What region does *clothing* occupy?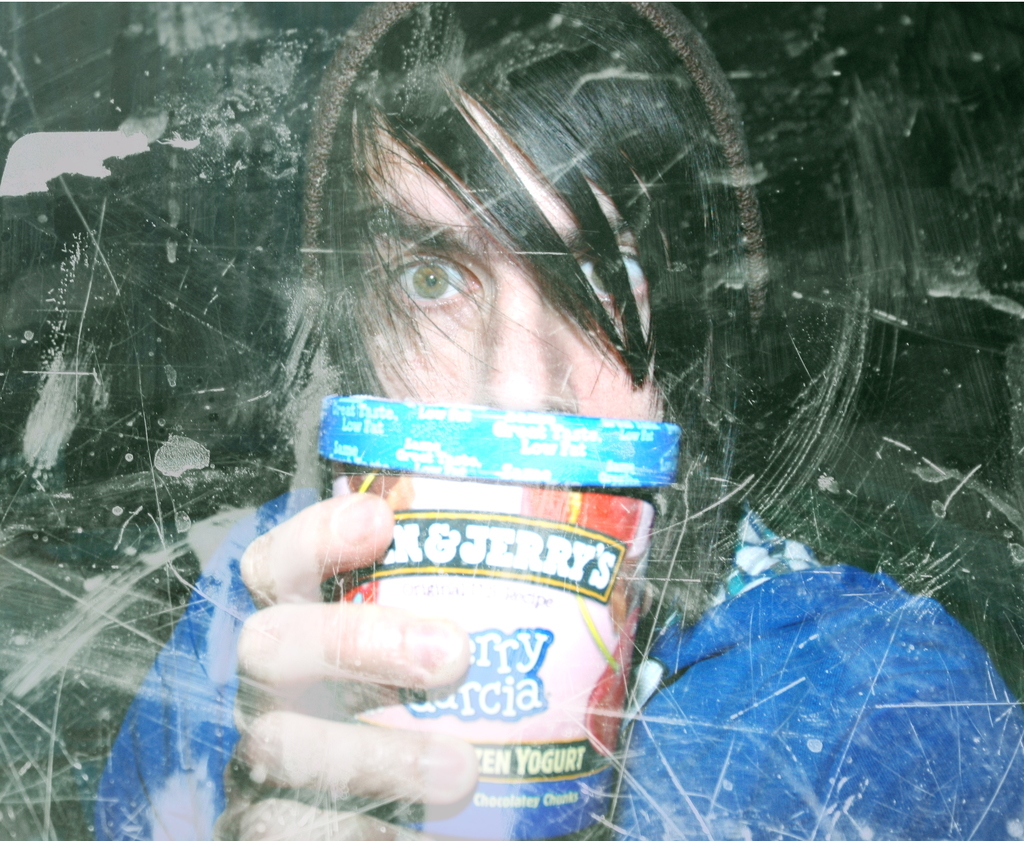
bbox=[79, 478, 1023, 840].
